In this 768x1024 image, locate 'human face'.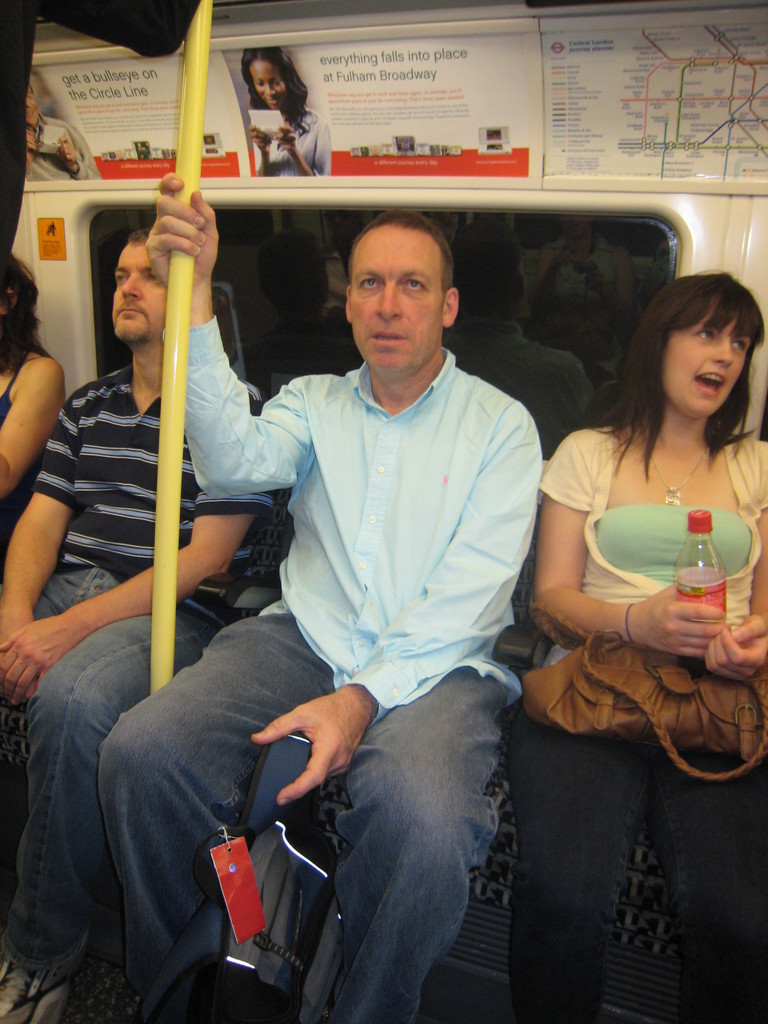
Bounding box: [left=352, top=228, right=441, bottom=373].
